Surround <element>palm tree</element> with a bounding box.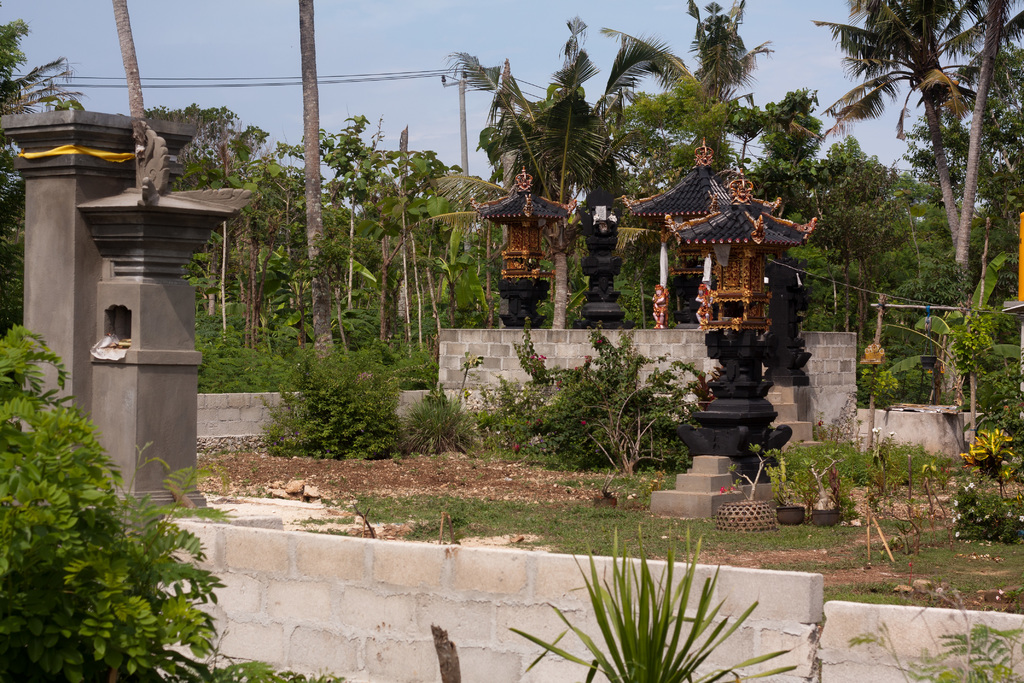
(0, 24, 85, 240).
